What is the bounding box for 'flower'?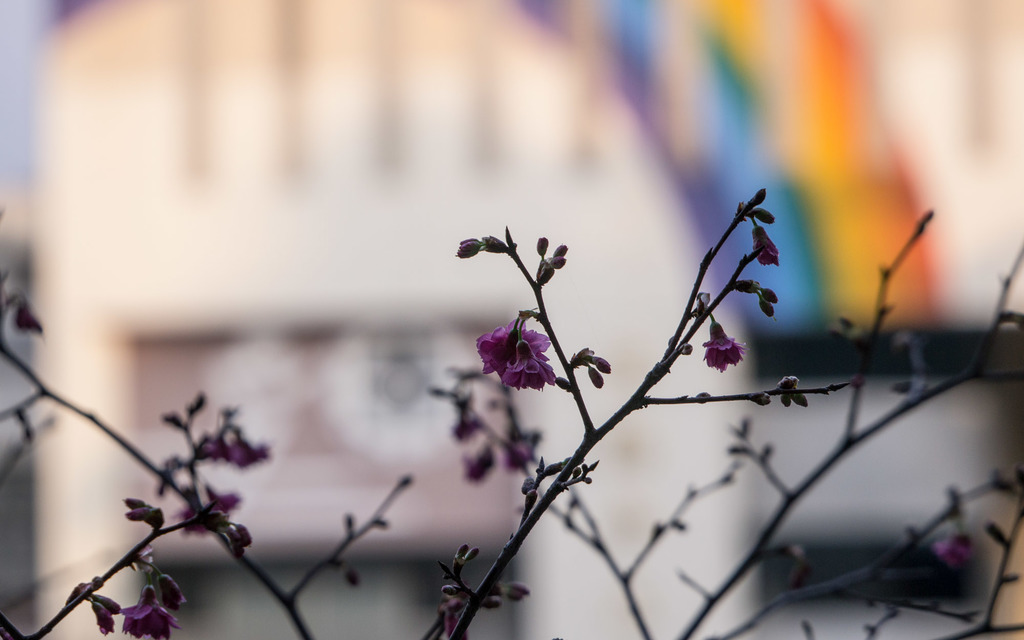
(154,576,189,606).
